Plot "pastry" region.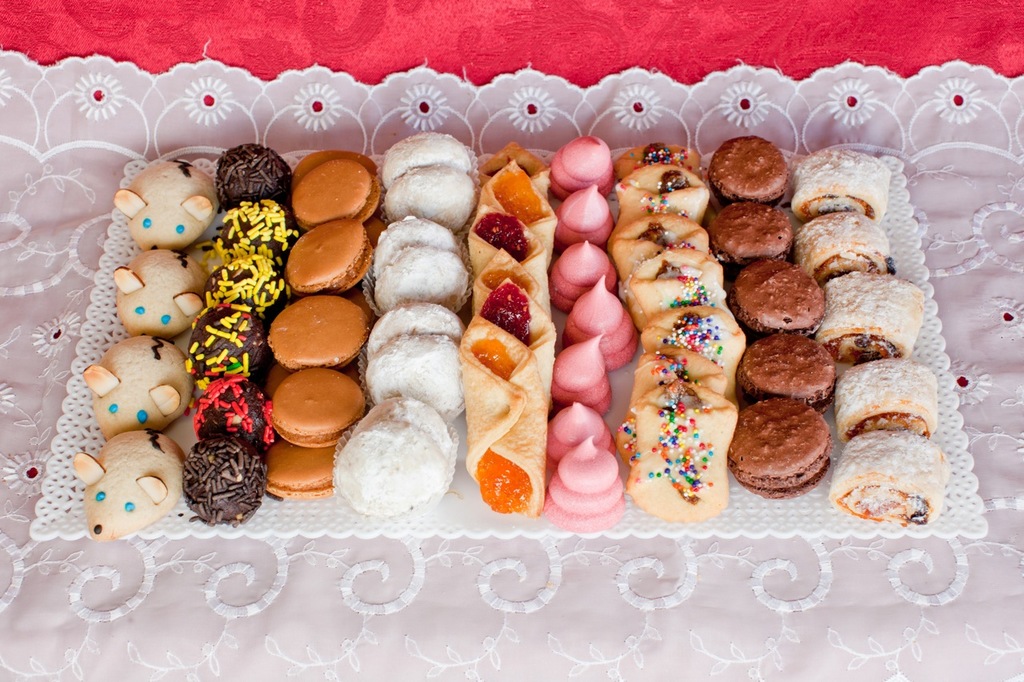
Plotted at {"x1": 625, "y1": 375, "x2": 732, "y2": 520}.
